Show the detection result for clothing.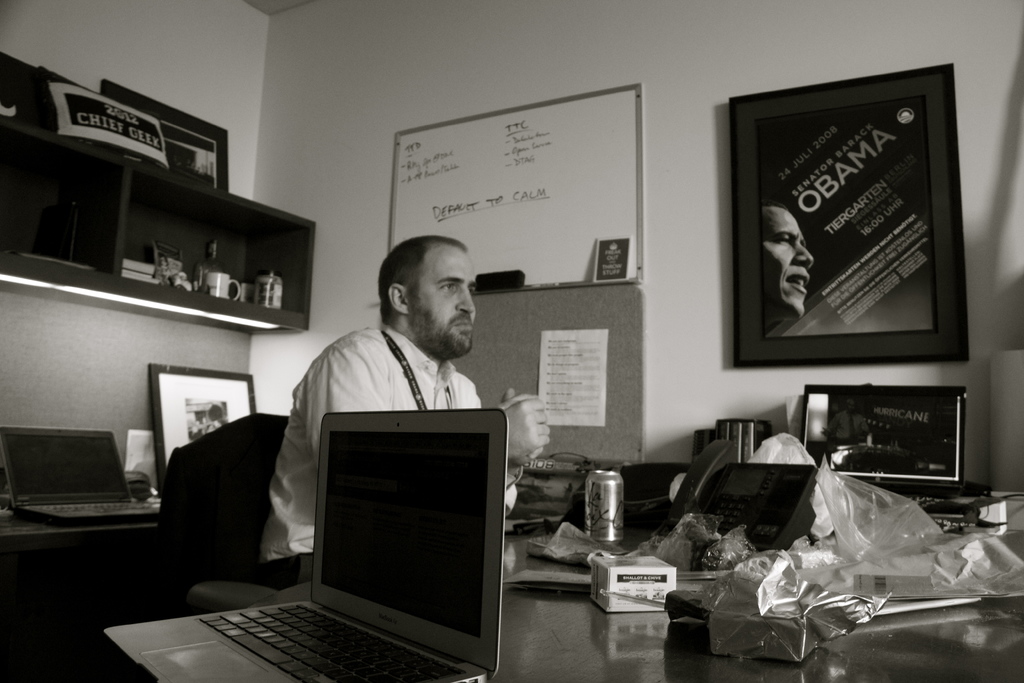
(left=259, top=250, right=553, bottom=547).
